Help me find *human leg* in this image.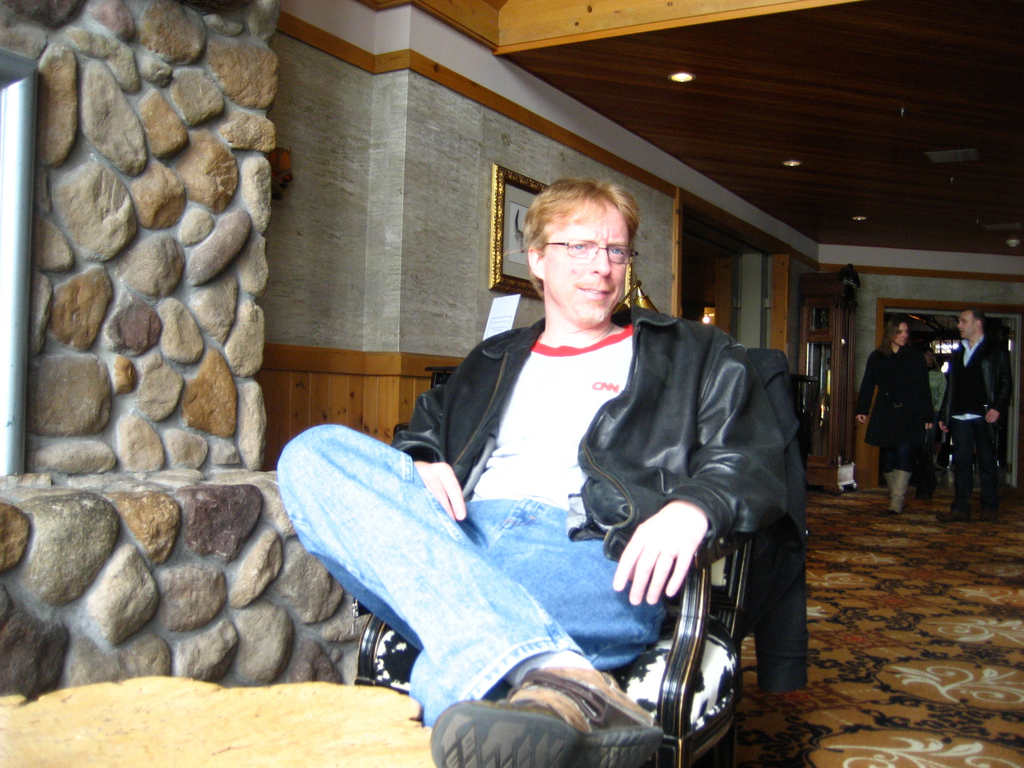
Found it: {"left": 949, "top": 413, "right": 975, "bottom": 525}.
